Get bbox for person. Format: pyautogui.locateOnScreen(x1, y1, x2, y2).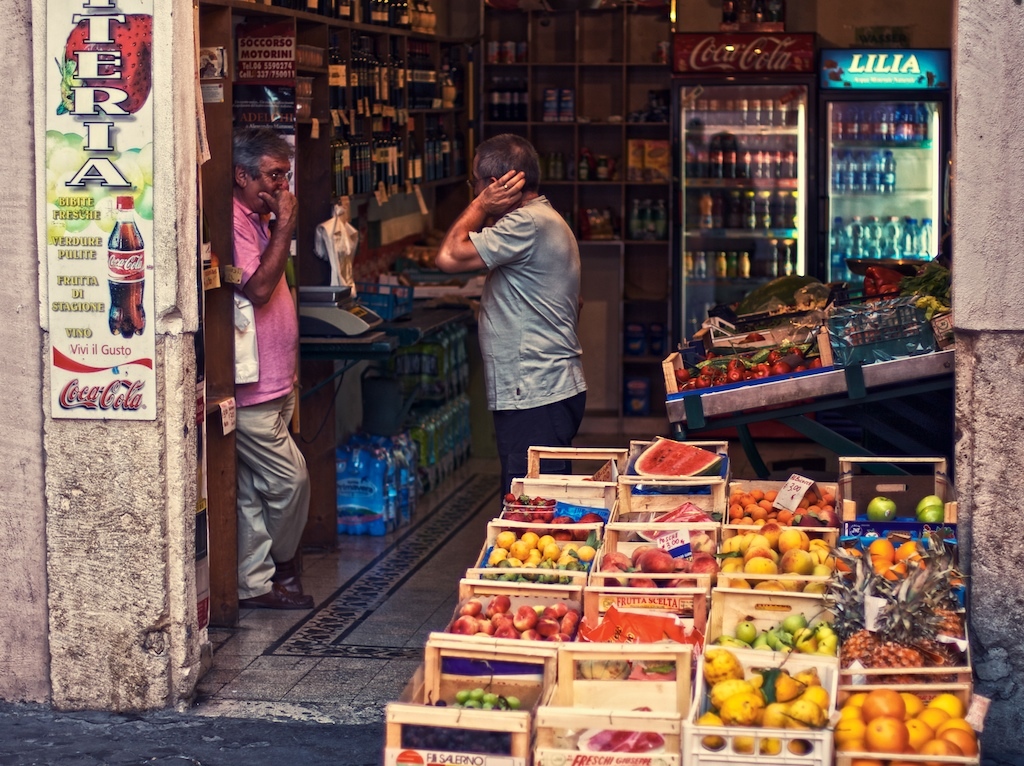
pyautogui.locateOnScreen(215, 108, 327, 657).
